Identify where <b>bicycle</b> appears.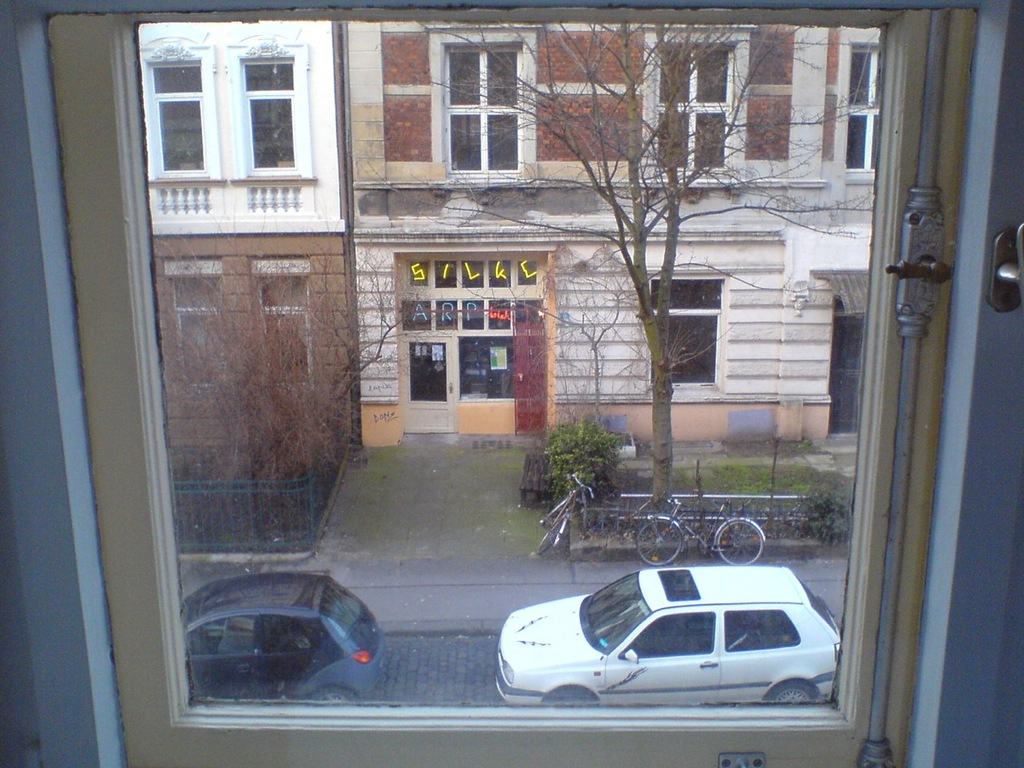
Appears at bbox=(632, 497, 768, 569).
